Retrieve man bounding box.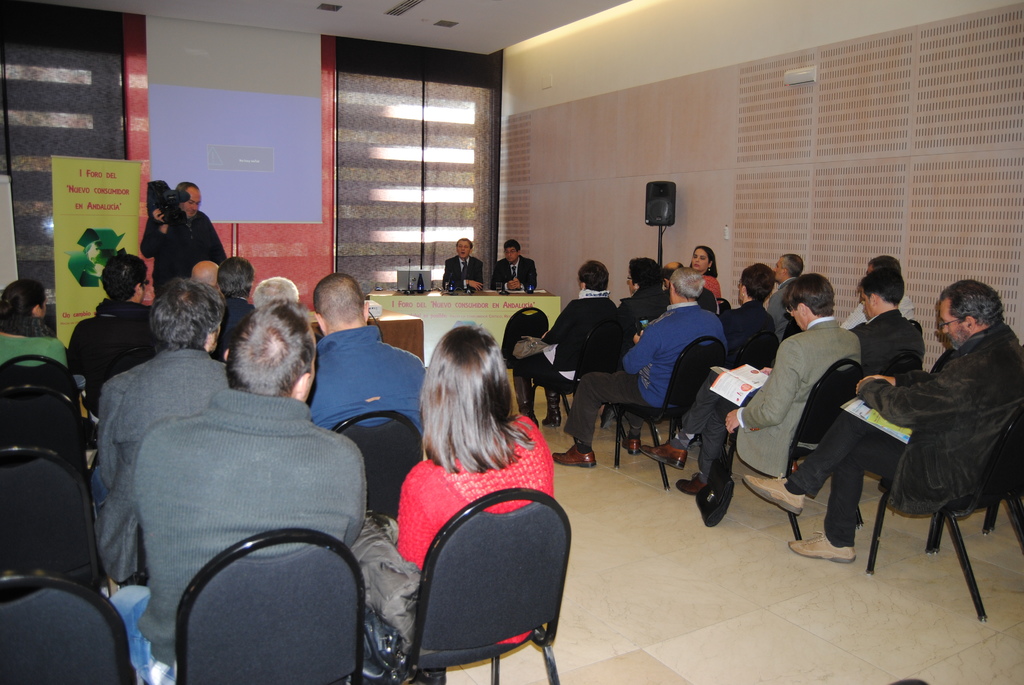
Bounding box: 773/253/803/364.
